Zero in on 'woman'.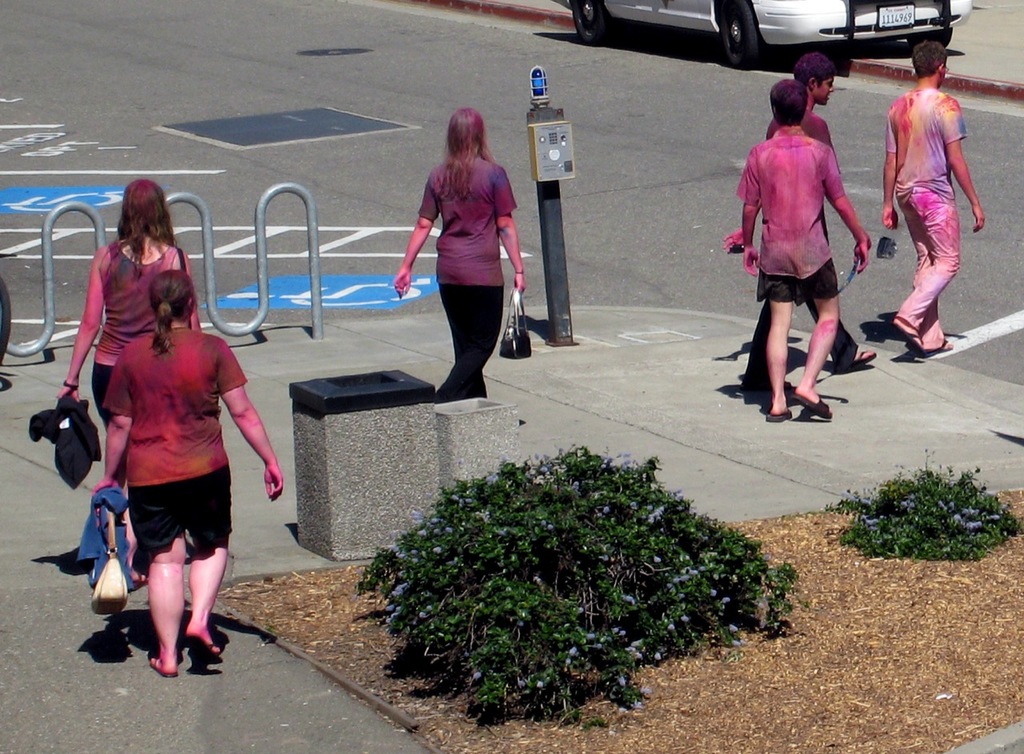
Zeroed in: [393, 106, 526, 400].
